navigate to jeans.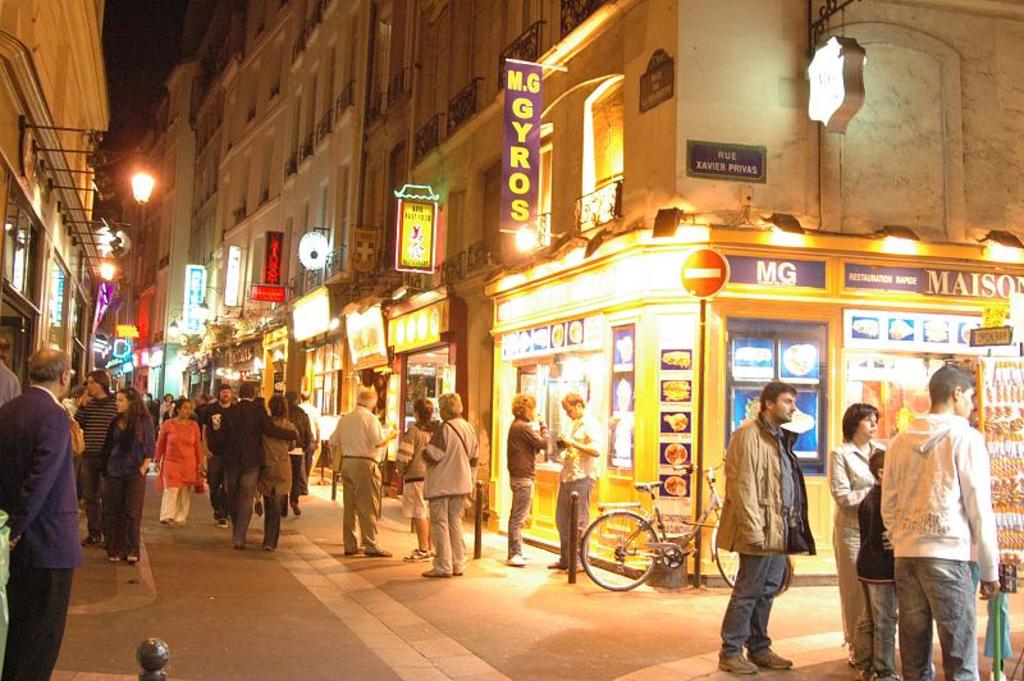
Navigation target: pyautogui.locateOnScreen(879, 544, 992, 676).
